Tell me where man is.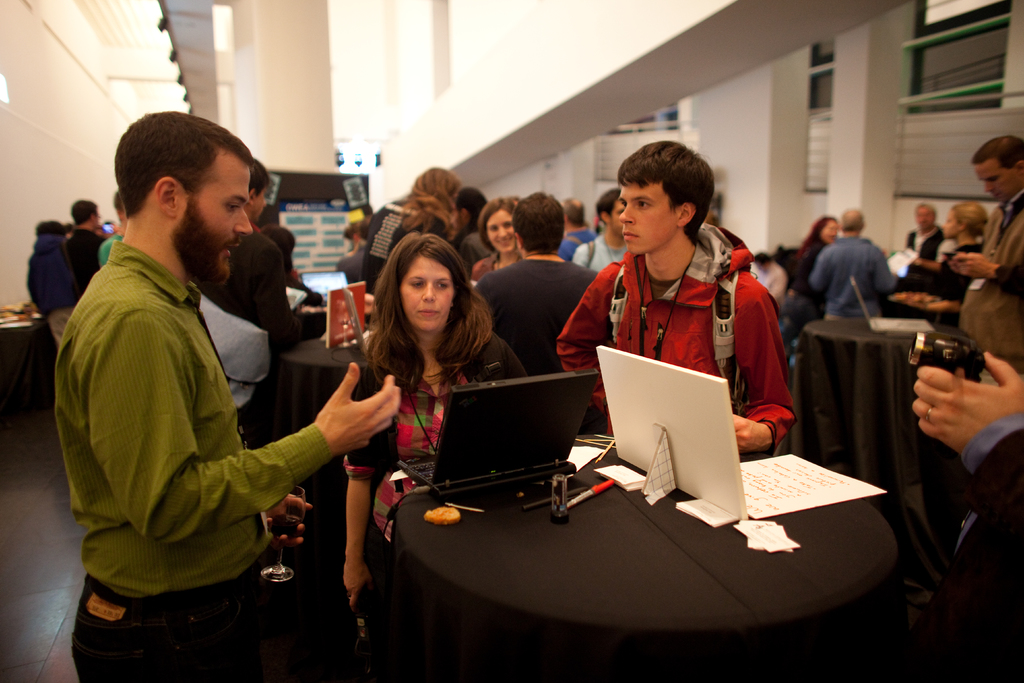
man is at <bbox>973, 133, 1023, 403</bbox>.
